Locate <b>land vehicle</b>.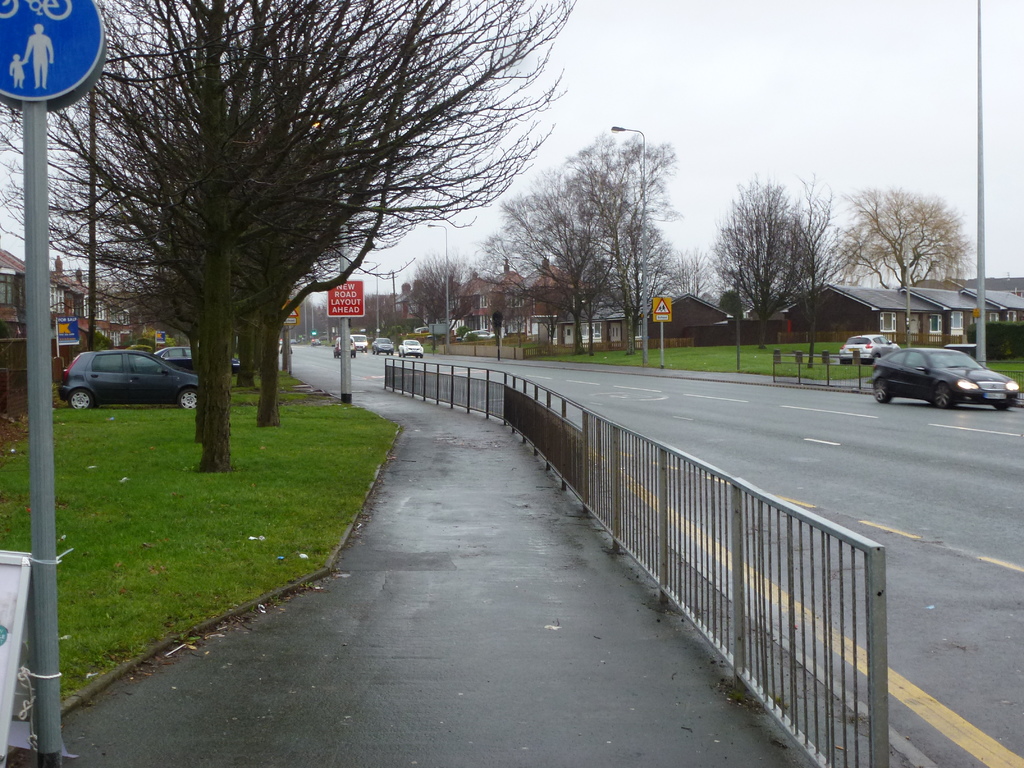
Bounding box: select_region(171, 349, 234, 371).
